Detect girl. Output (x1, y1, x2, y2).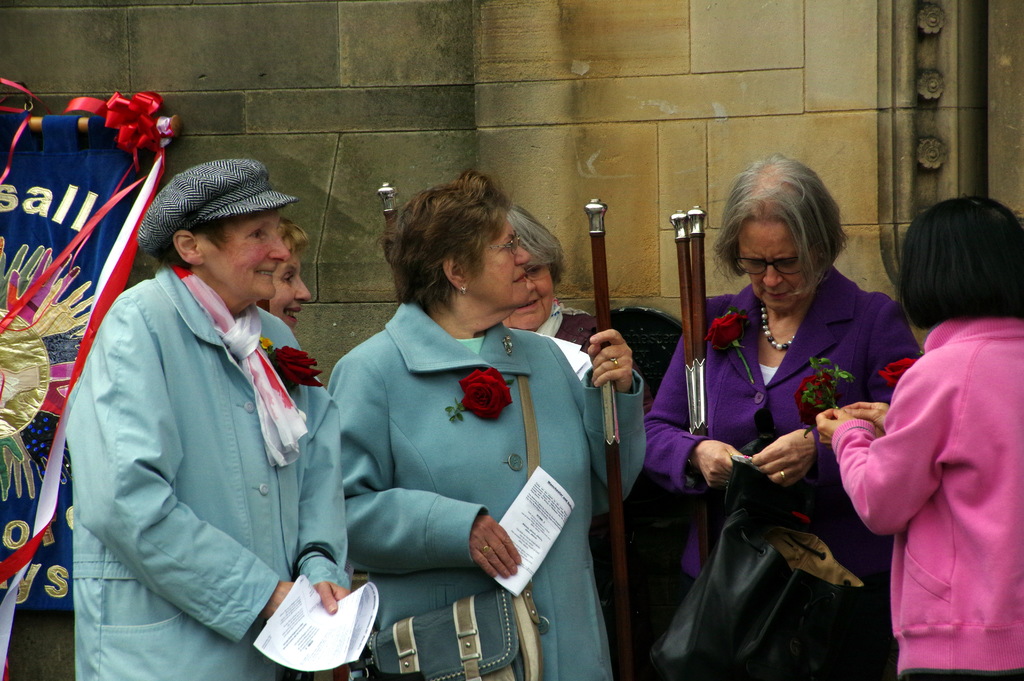
(817, 197, 1023, 680).
